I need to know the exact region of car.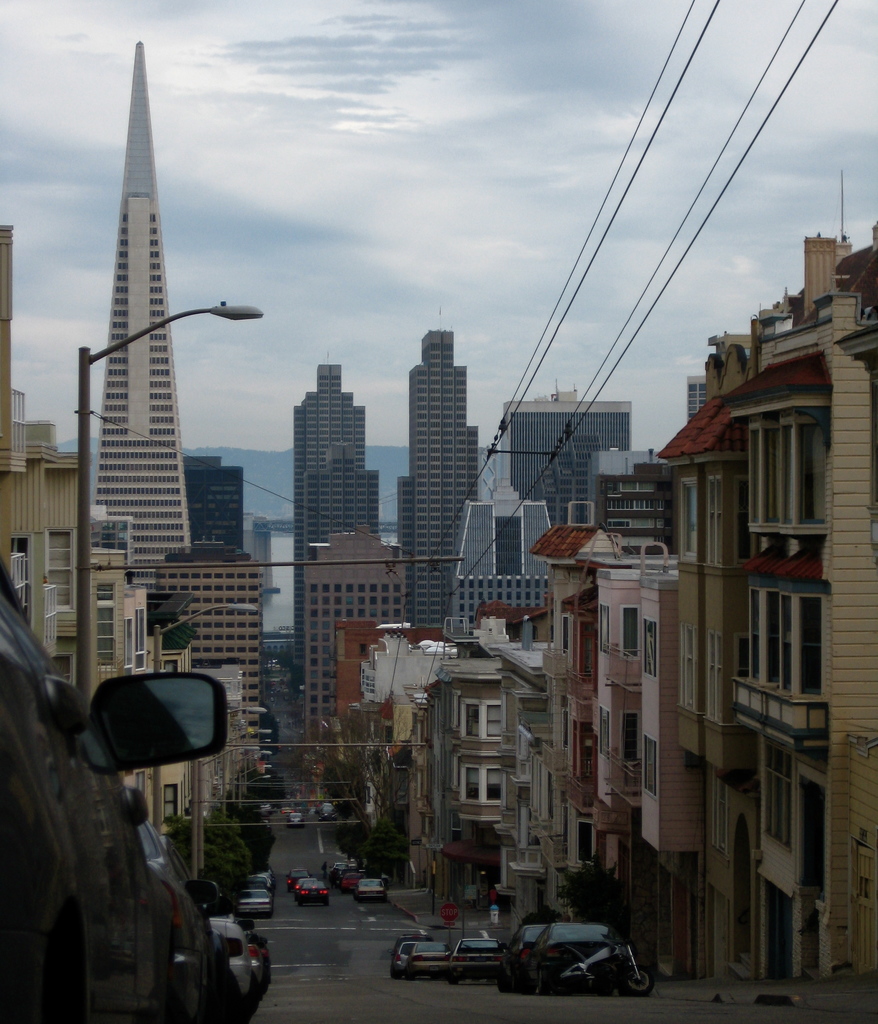
Region: crop(455, 937, 500, 993).
